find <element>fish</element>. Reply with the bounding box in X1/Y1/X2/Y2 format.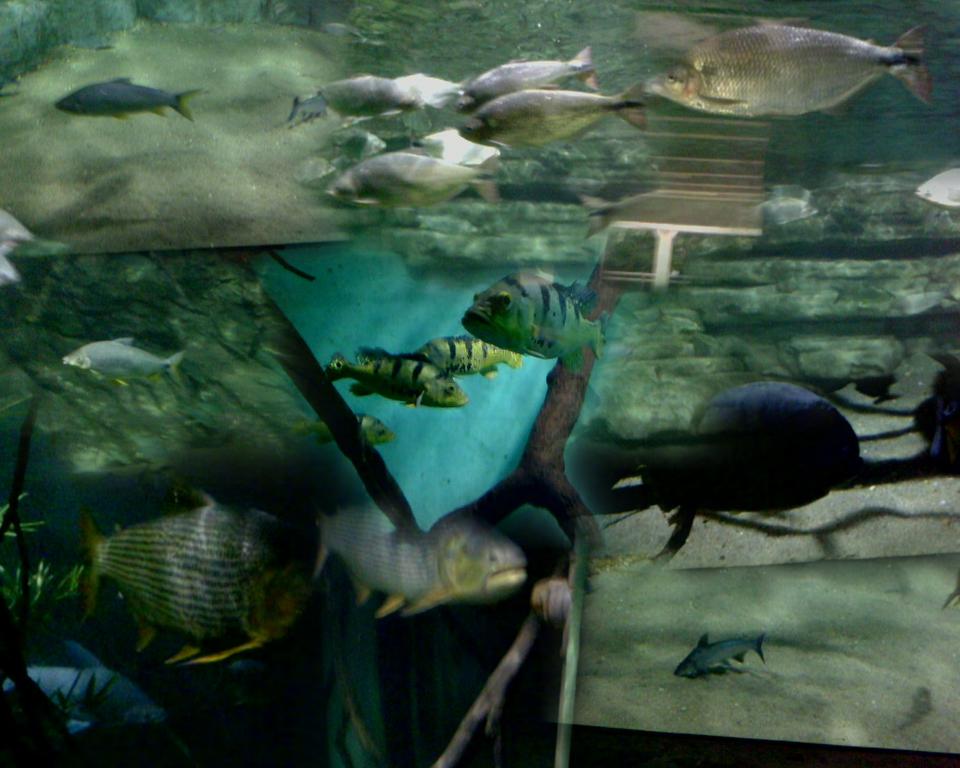
675/628/762/686.
